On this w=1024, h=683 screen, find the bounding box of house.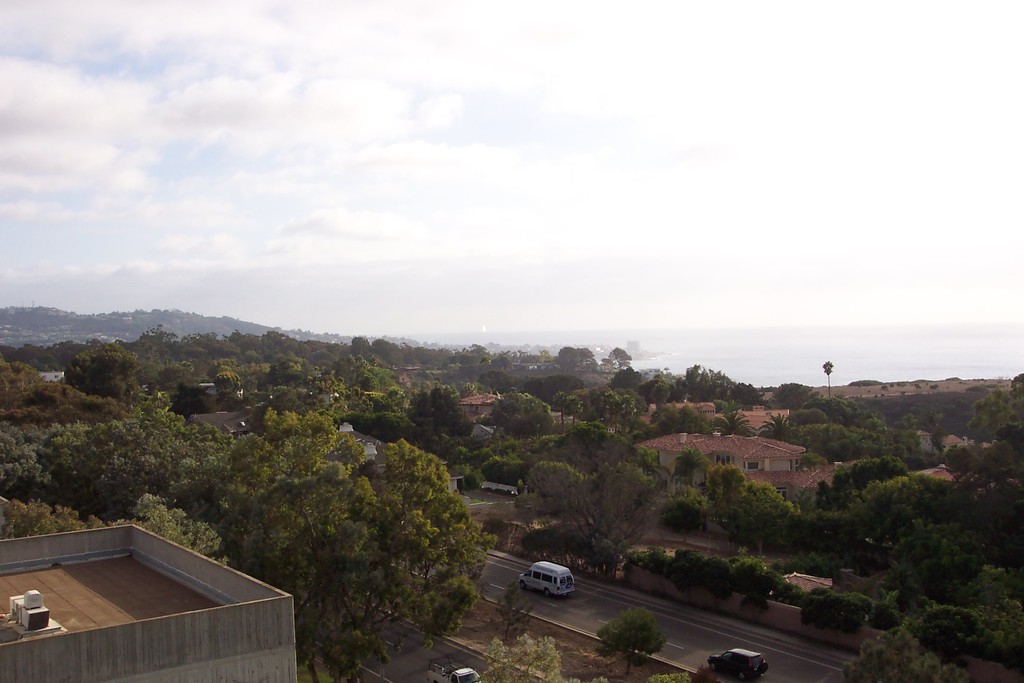
Bounding box: 190, 407, 262, 438.
